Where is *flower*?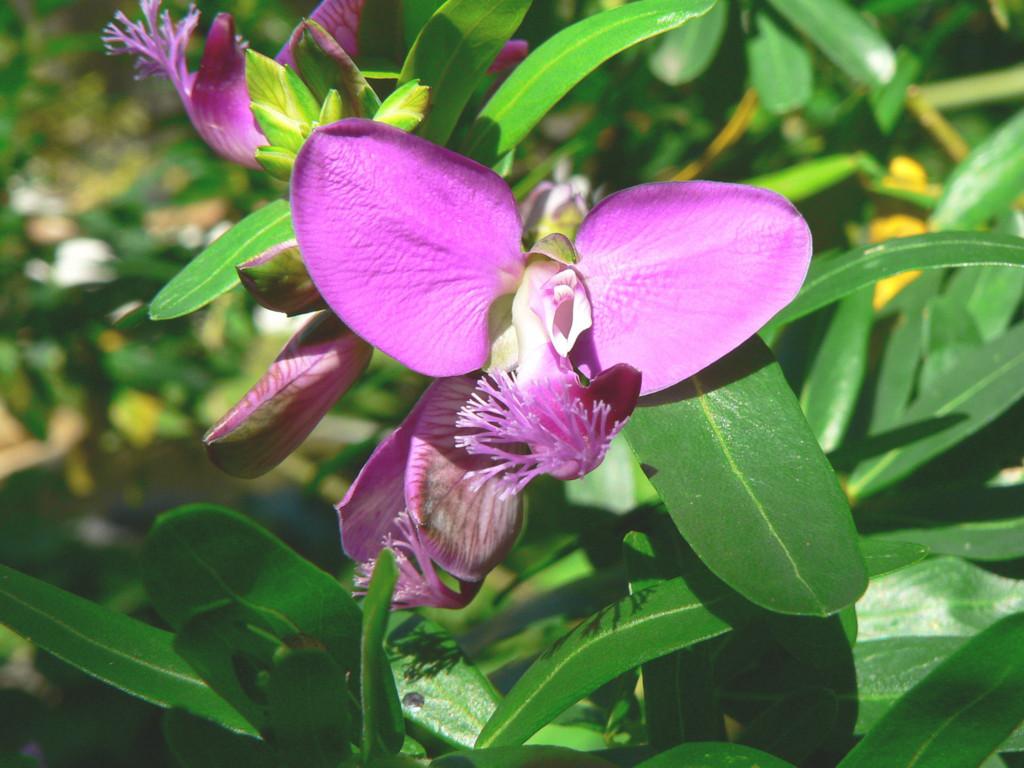
103:0:527:175.
